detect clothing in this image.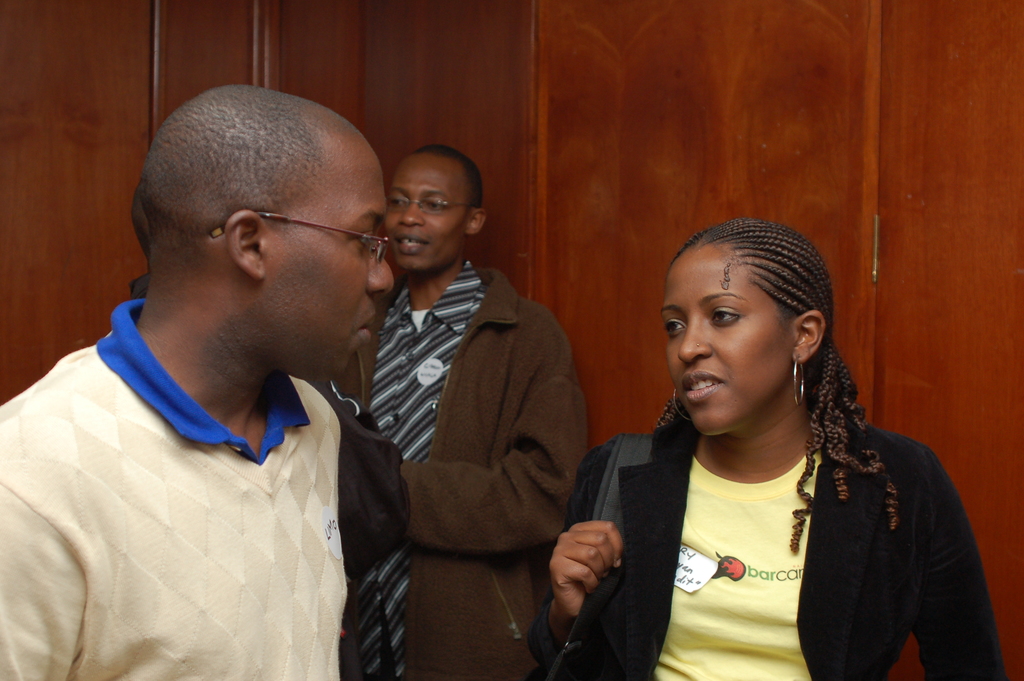
Detection: [left=0, top=299, right=357, bottom=680].
